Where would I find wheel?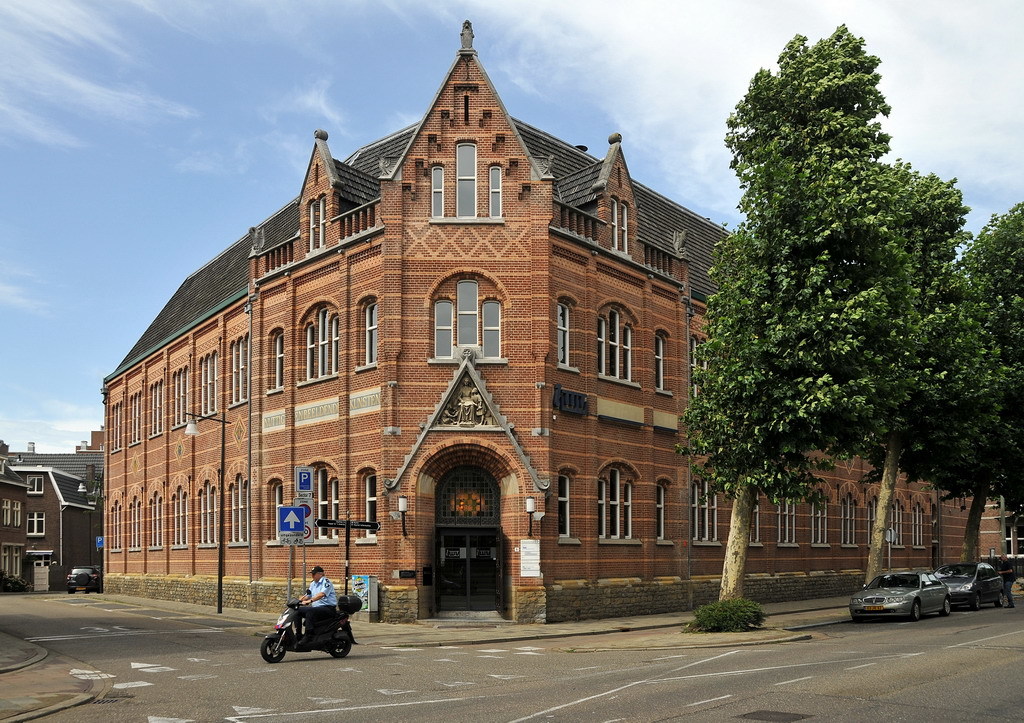
At {"left": 335, "top": 627, "right": 353, "bottom": 659}.
